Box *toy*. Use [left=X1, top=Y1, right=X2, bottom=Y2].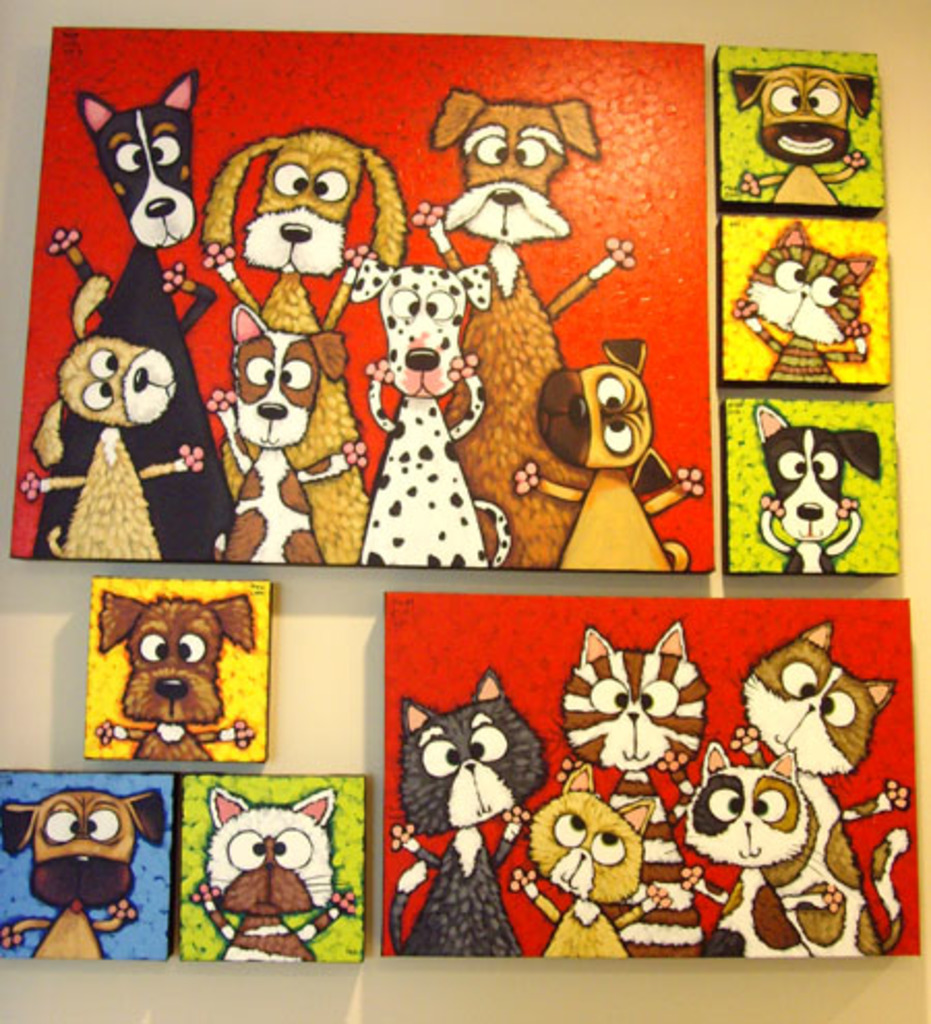
[left=184, top=780, right=354, bottom=968].
